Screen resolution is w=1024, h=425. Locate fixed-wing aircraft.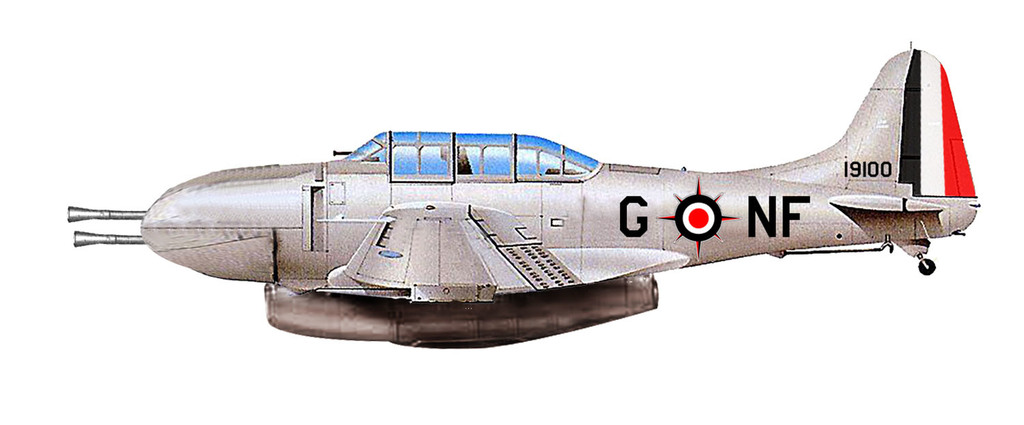
box=[66, 45, 978, 354].
